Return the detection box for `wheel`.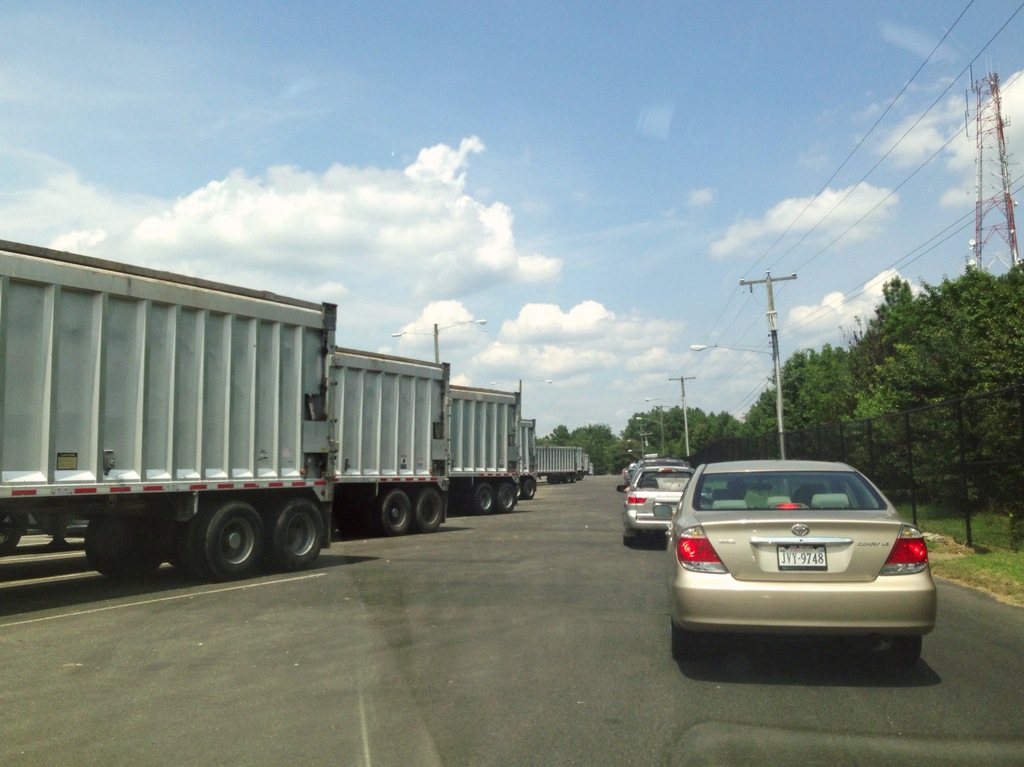
893,638,922,663.
